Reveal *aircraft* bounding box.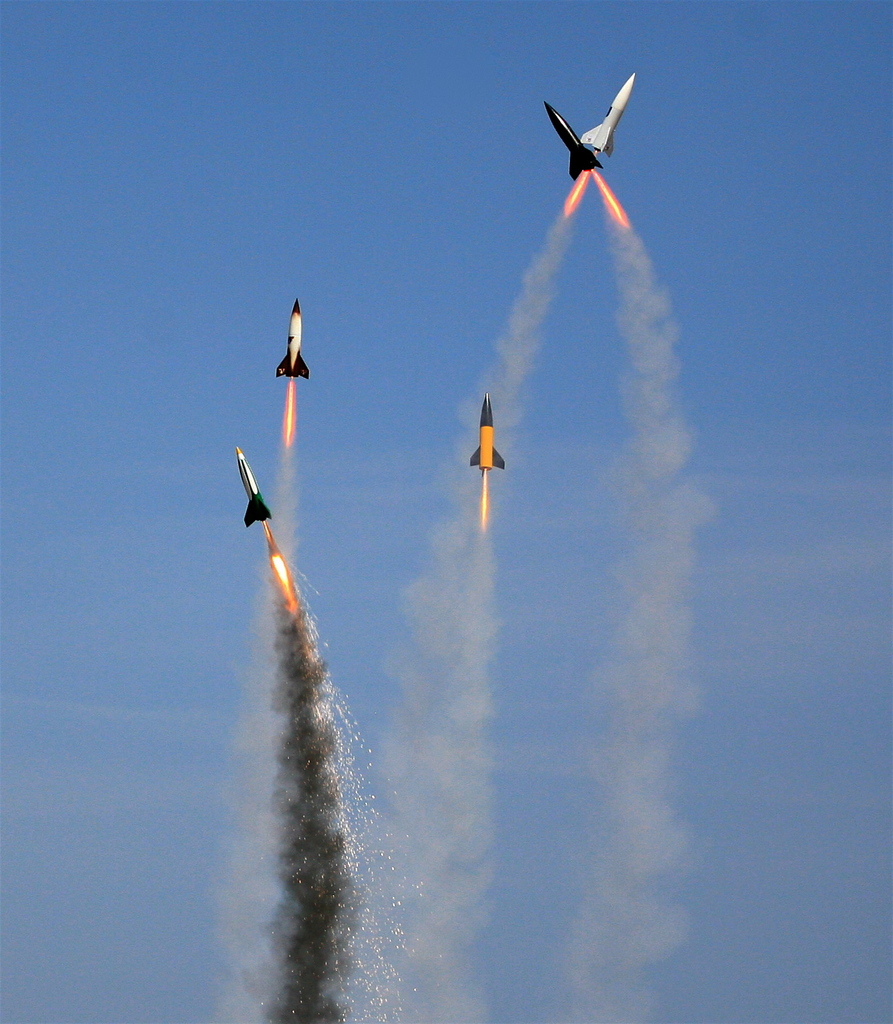
Revealed: [left=544, top=104, right=604, bottom=187].
